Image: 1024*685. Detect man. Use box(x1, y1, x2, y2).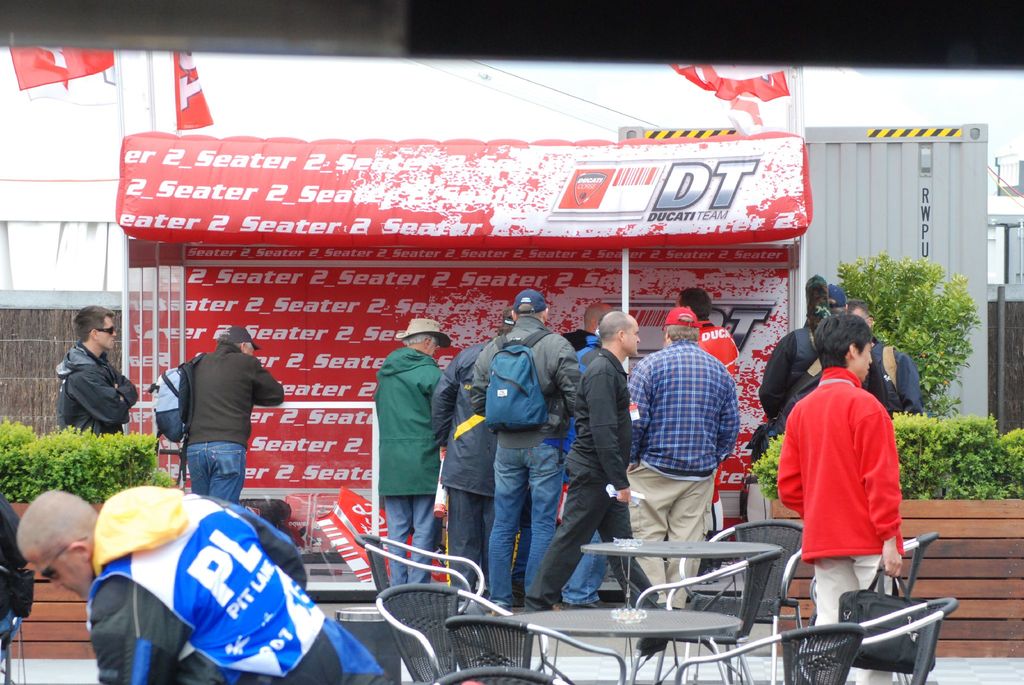
box(467, 286, 588, 613).
